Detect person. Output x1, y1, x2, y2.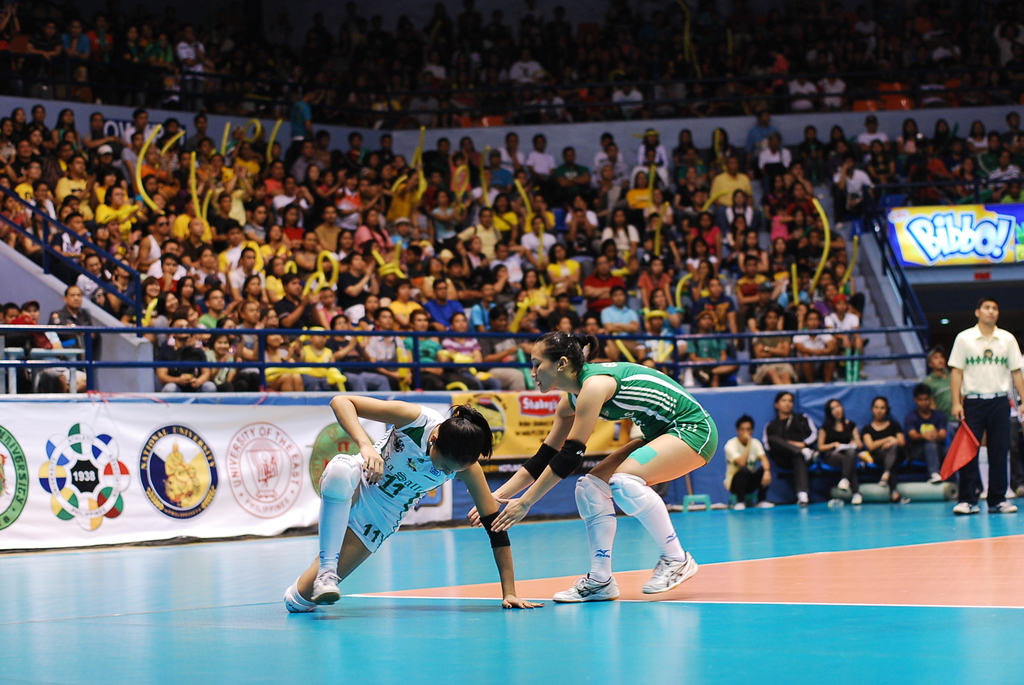
339, 249, 377, 320.
